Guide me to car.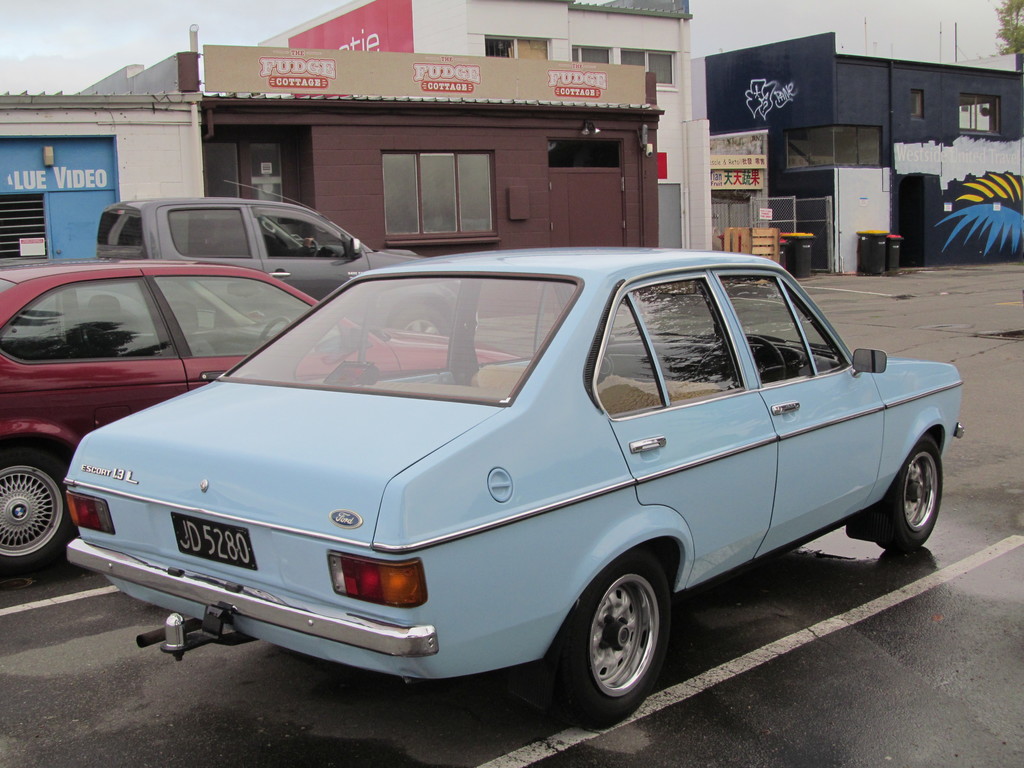
Guidance: detection(92, 175, 484, 342).
